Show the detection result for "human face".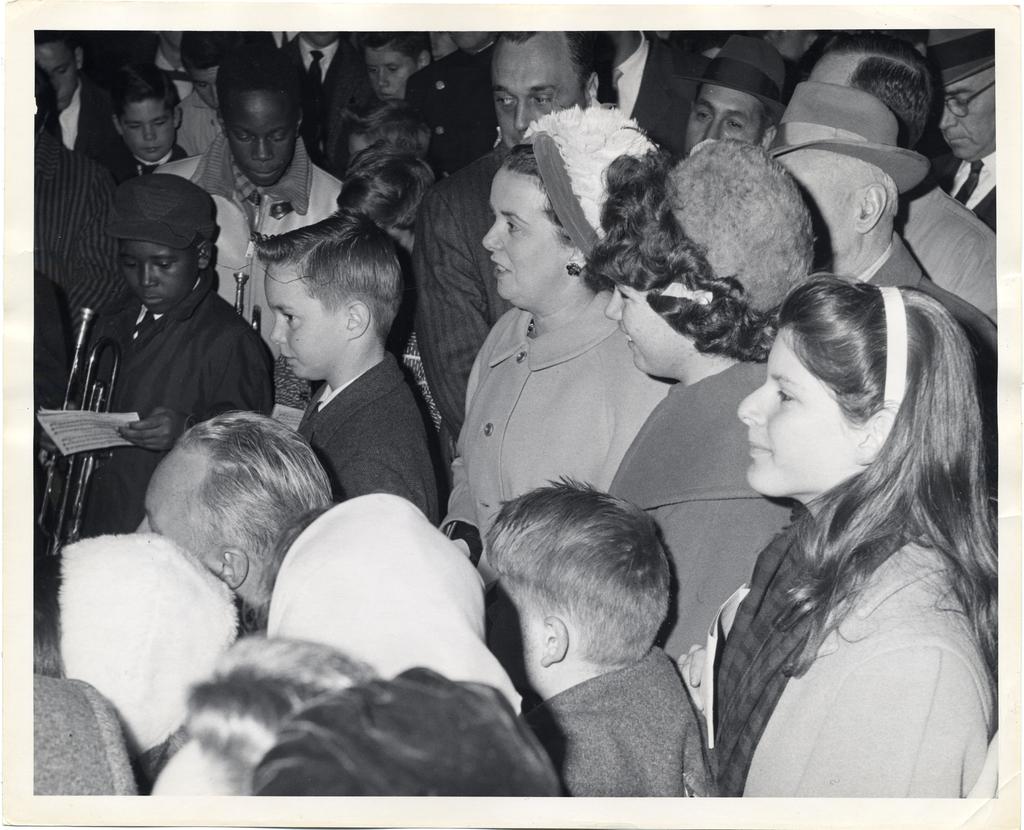
bbox=[115, 95, 176, 158].
